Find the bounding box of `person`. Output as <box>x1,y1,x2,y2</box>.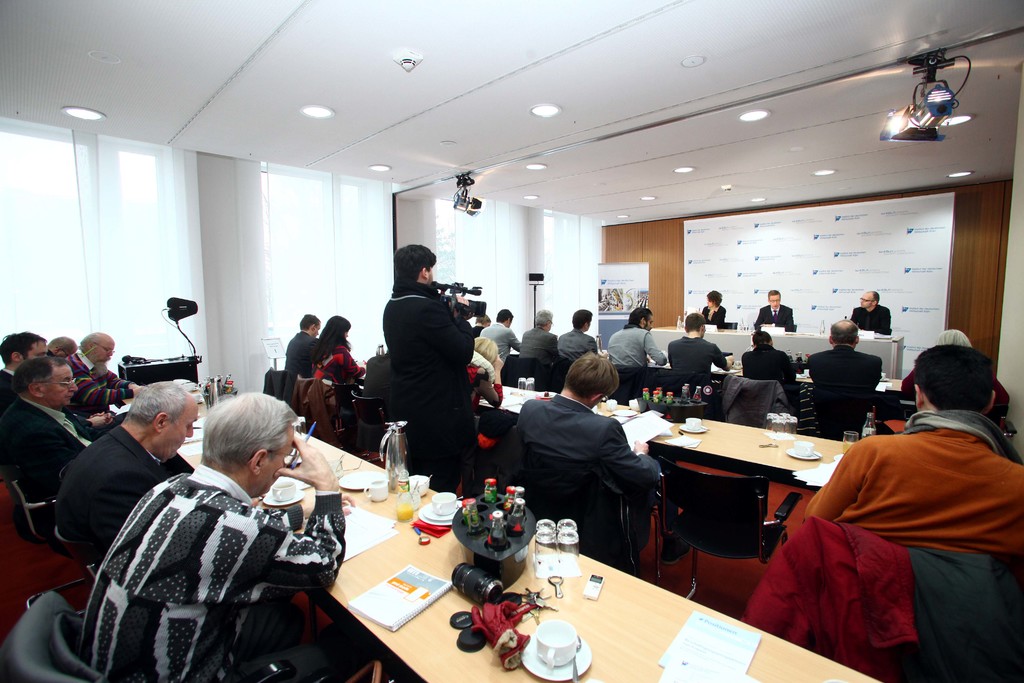
<box>4,333,381,682</box>.
